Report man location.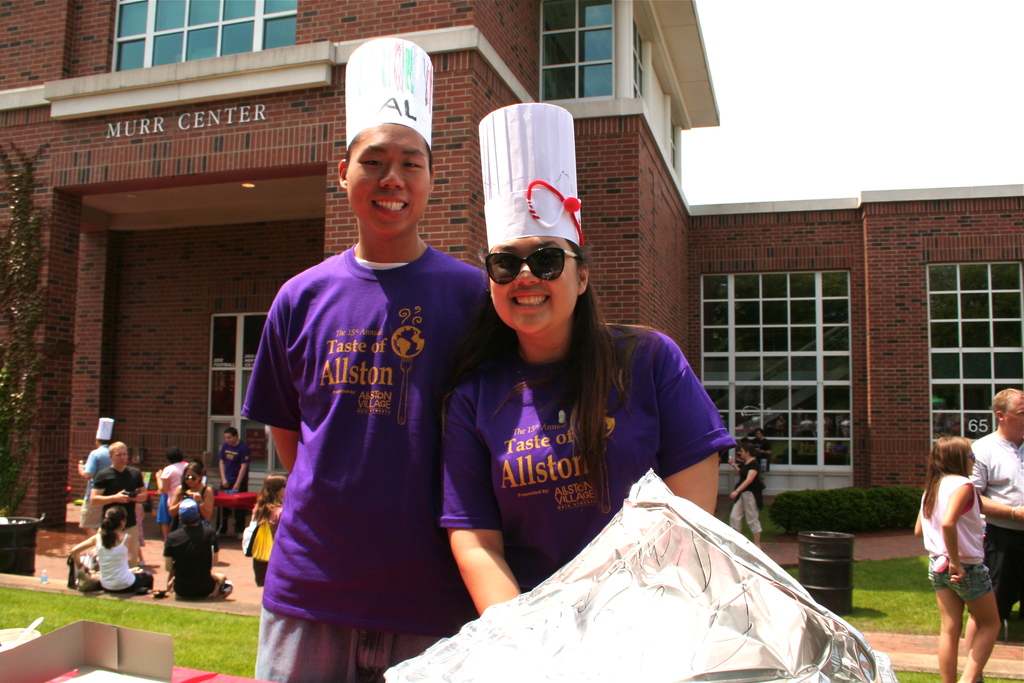
Report: (165,496,234,604).
